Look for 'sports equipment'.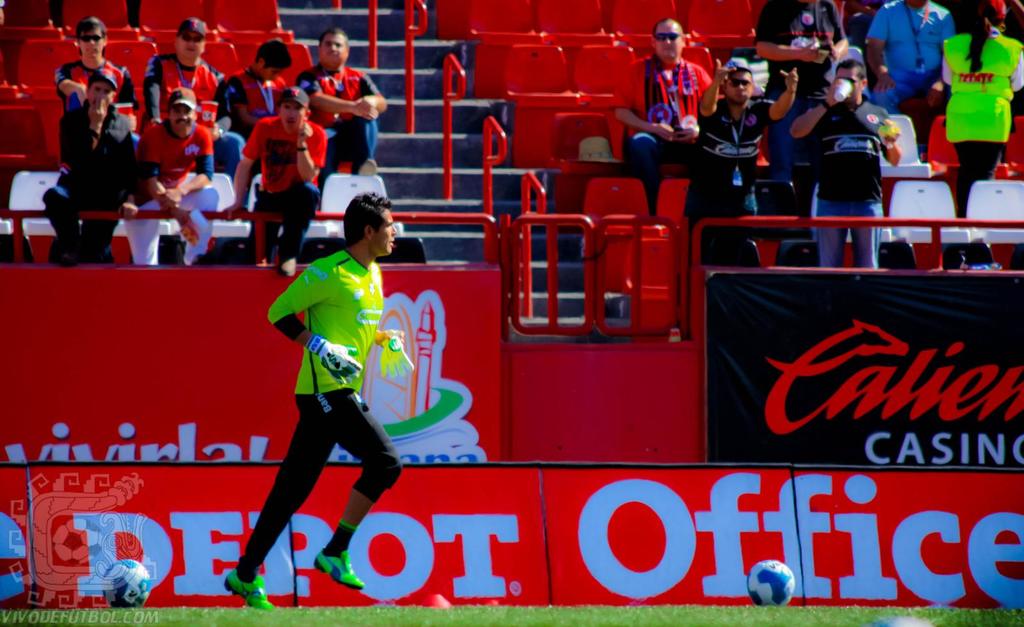
Found: 308 337 367 383.
